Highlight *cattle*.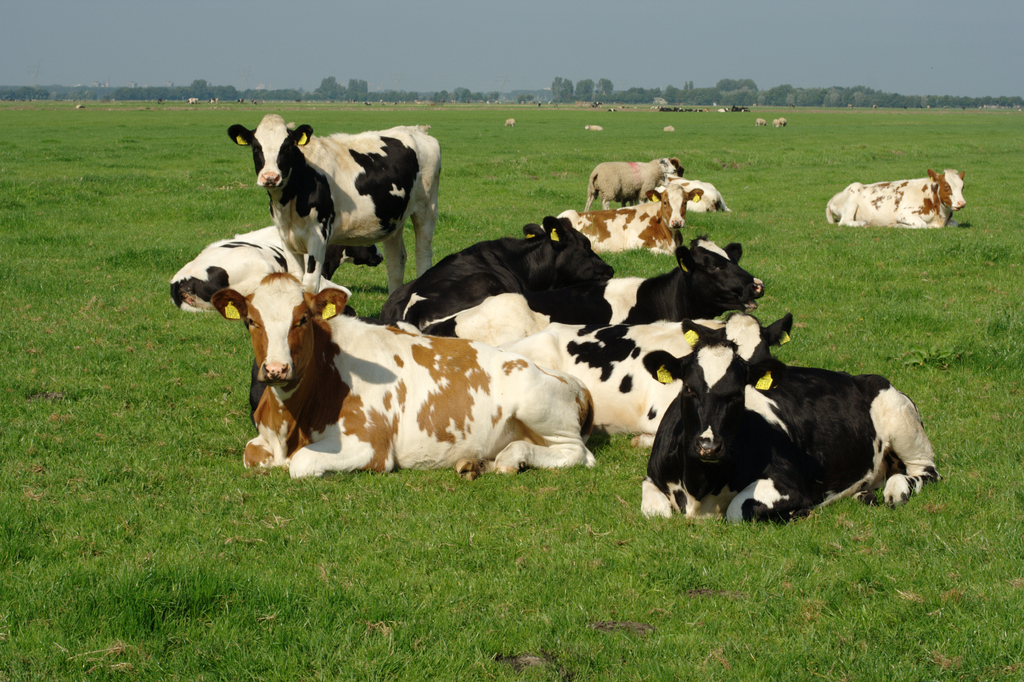
Highlighted region: detection(228, 115, 440, 292).
